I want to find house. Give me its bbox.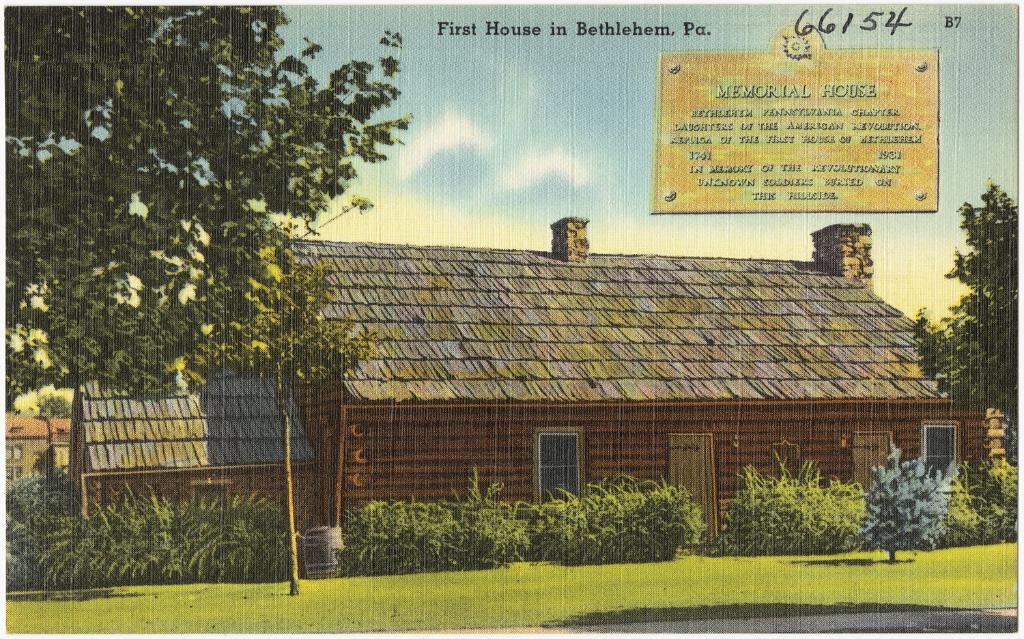
l=4, t=408, r=67, b=492.
